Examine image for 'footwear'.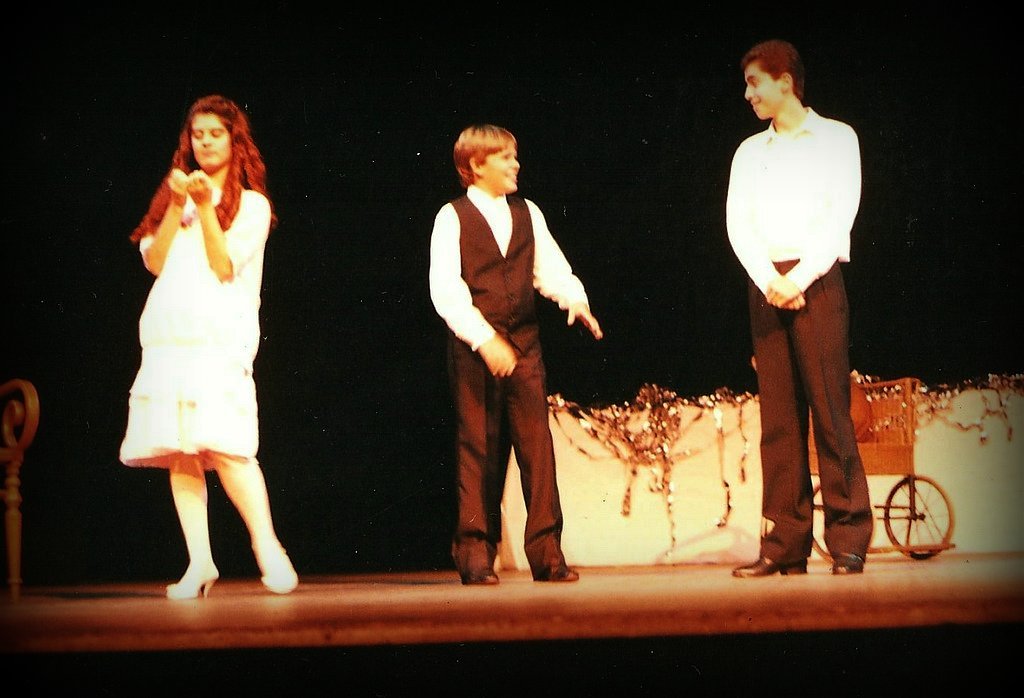
Examination result: <box>168,567,215,599</box>.
